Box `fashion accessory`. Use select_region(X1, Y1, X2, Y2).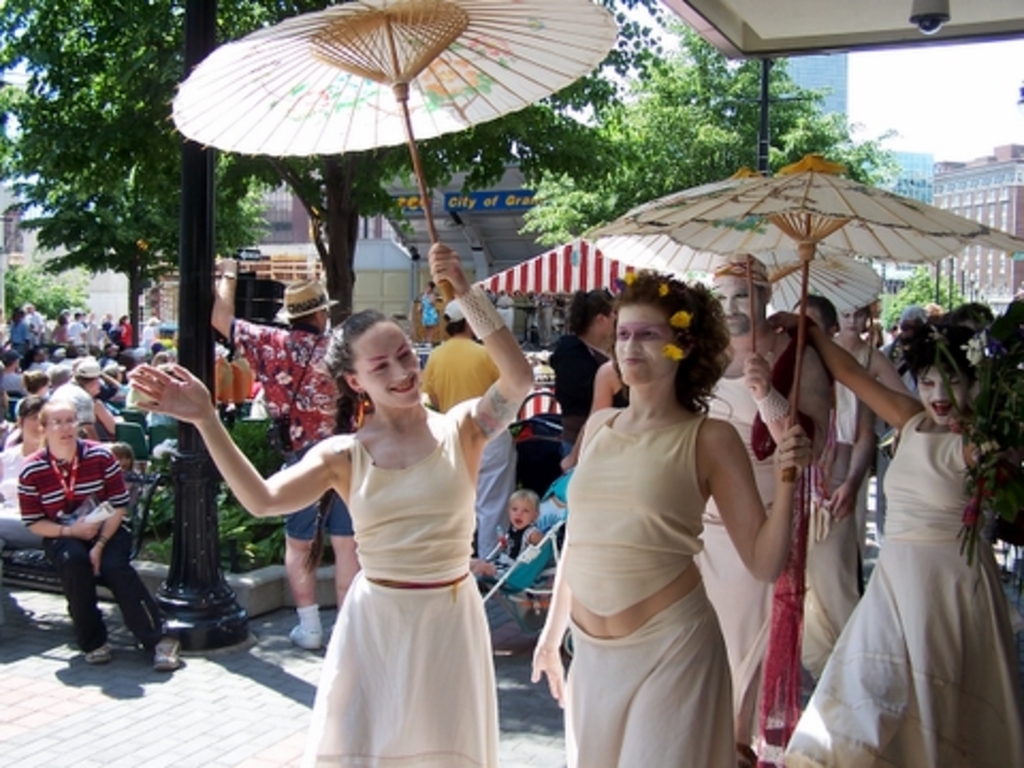
select_region(764, 254, 885, 318).
